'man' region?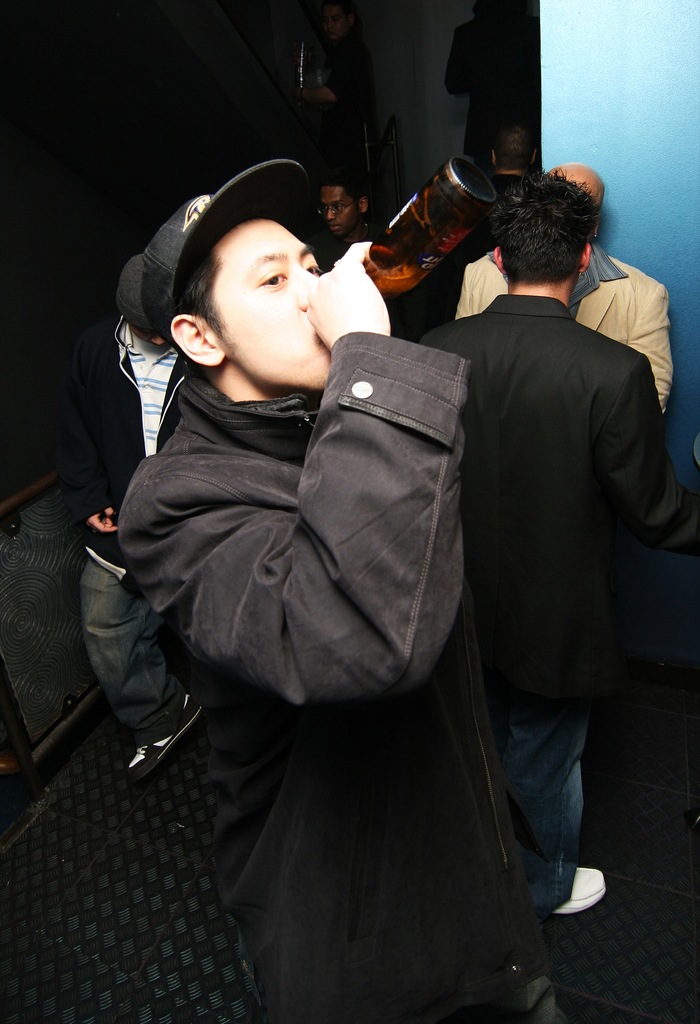
rect(444, 0, 542, 156)
